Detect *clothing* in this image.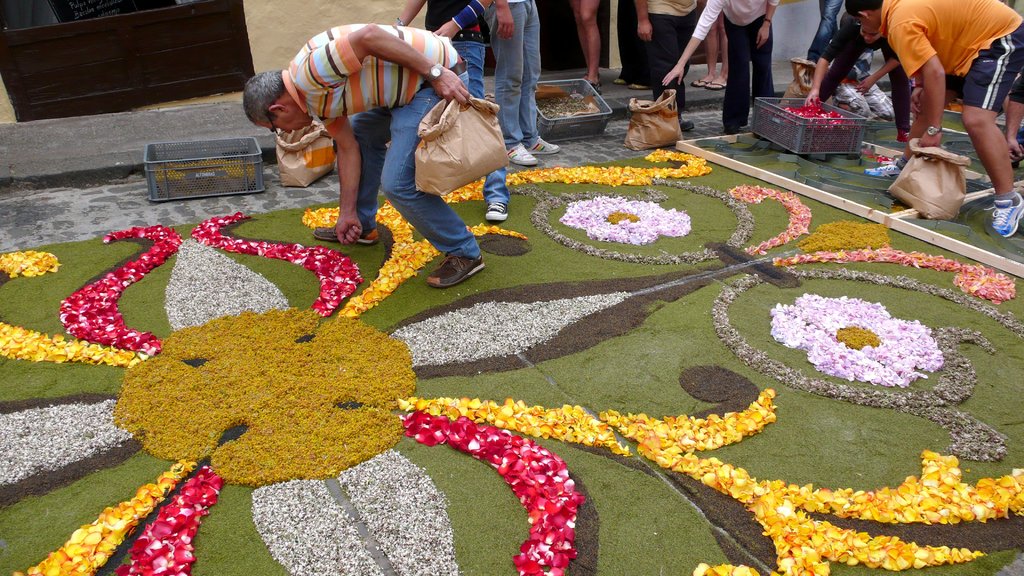
Detection: Rect(817, 40, 912, 128).
